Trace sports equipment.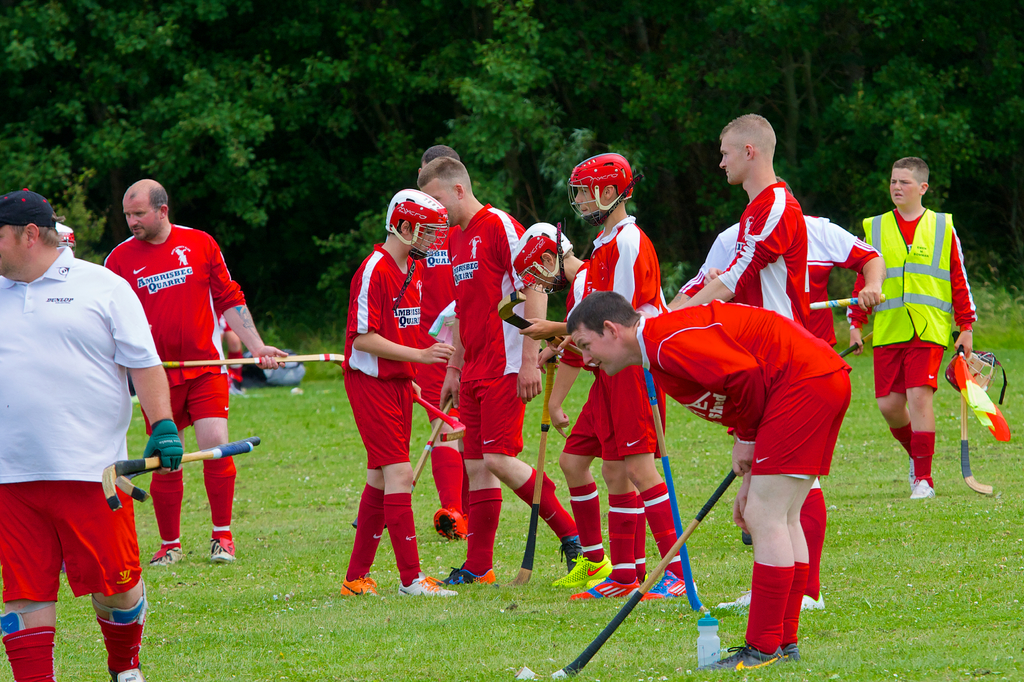
Traced to (x1=102, y1=440, x2=253, y2=513).
